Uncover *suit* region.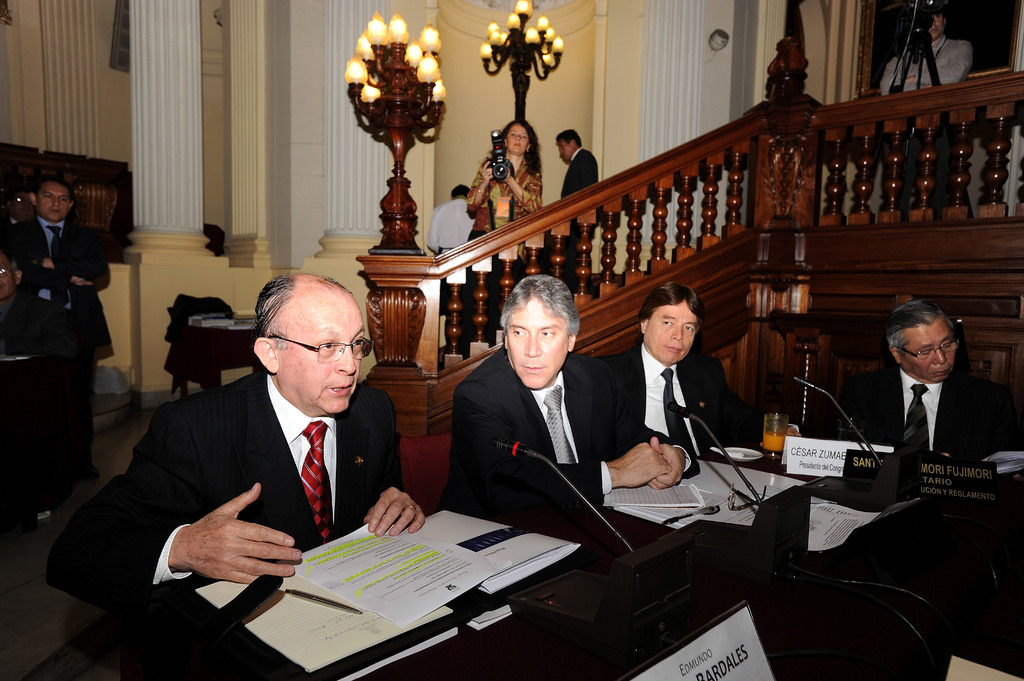
Uncovered: {"x1": 610, "y1": 345, "x2": 806, "y2": 466}.
